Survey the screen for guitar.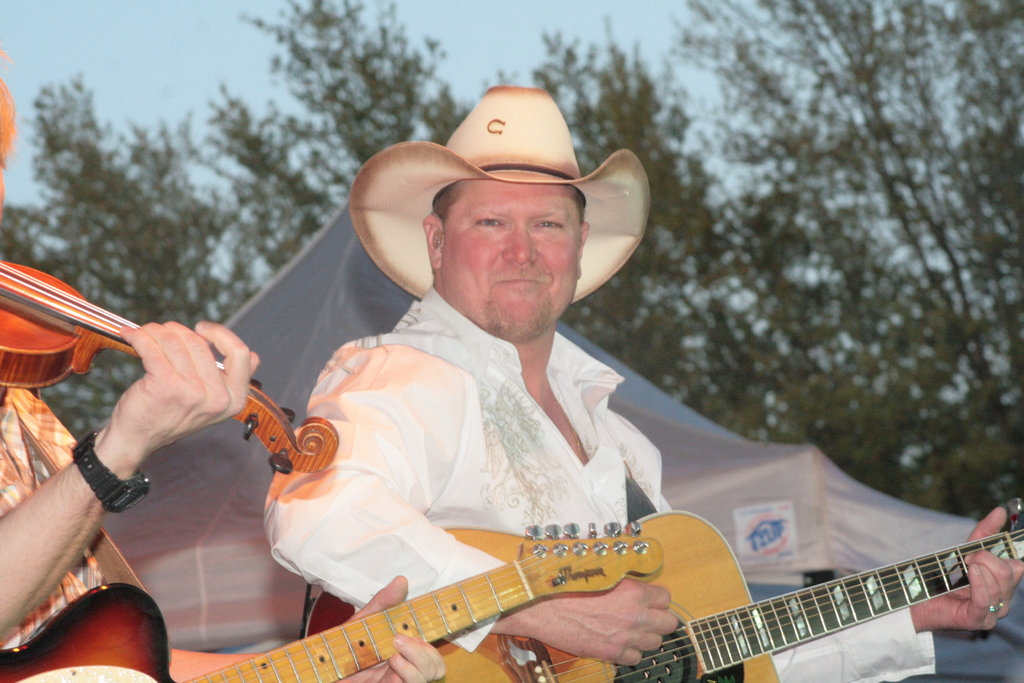
Survey found: [305,495,1023,682].
